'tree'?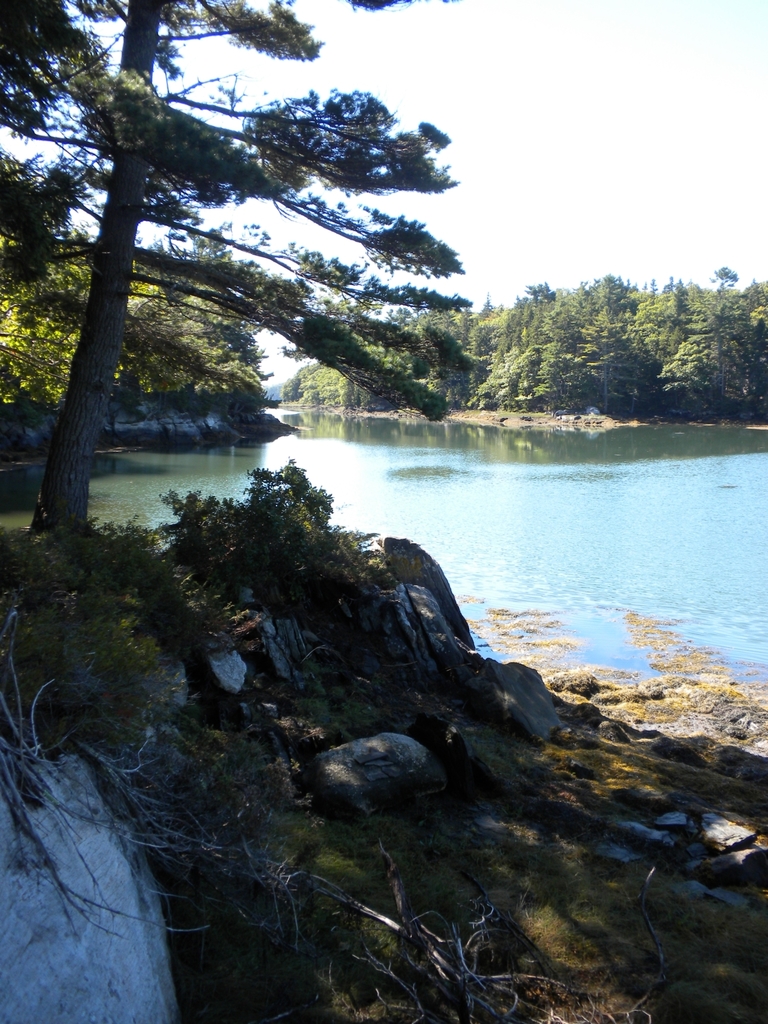
<box>472,294,514,348</box>
